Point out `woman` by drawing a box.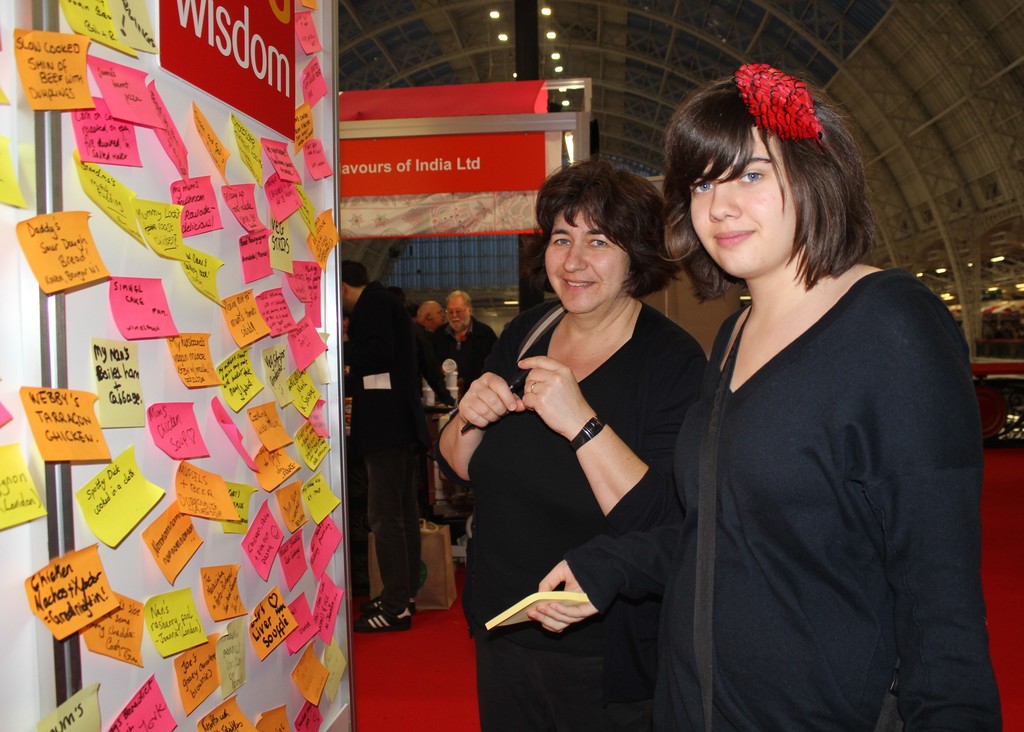
(x1=522, y1=59, x2=1004, y2=731).
